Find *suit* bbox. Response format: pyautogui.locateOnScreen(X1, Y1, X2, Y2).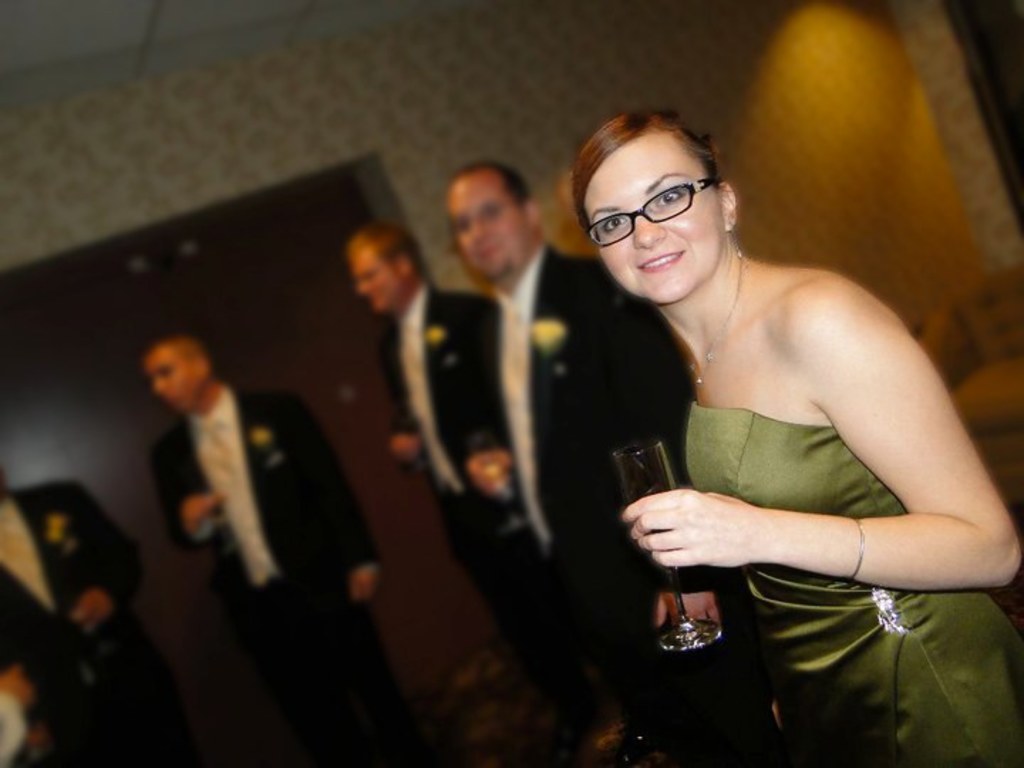
pyautogui.locateOnScreen(0, 486, 195, 767).
